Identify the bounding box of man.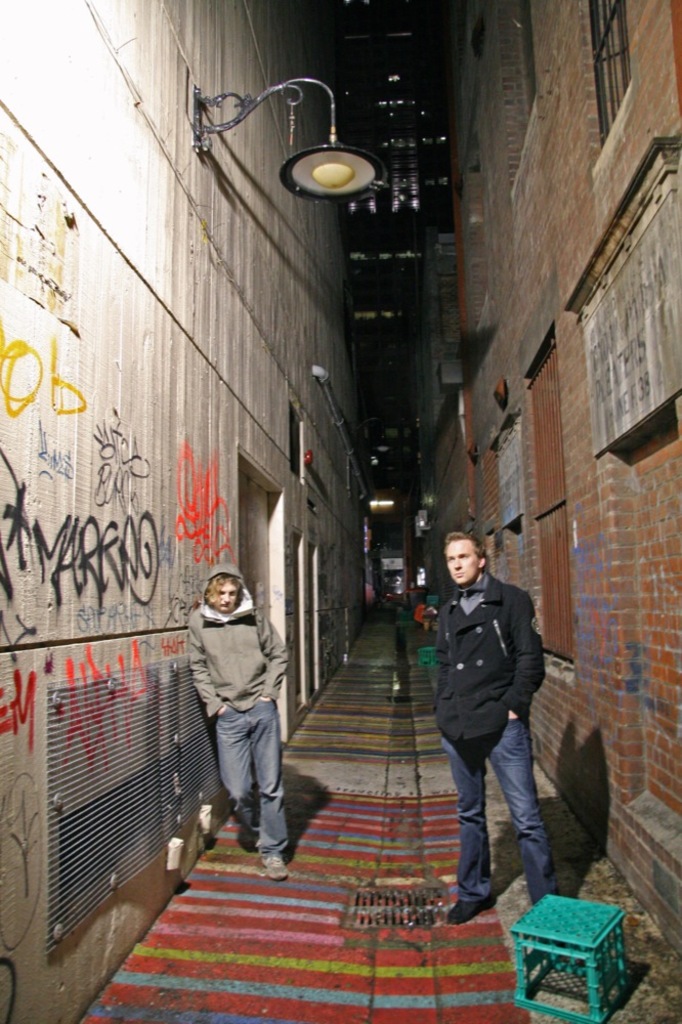
<region>189, 561, 289, 877</region>.
